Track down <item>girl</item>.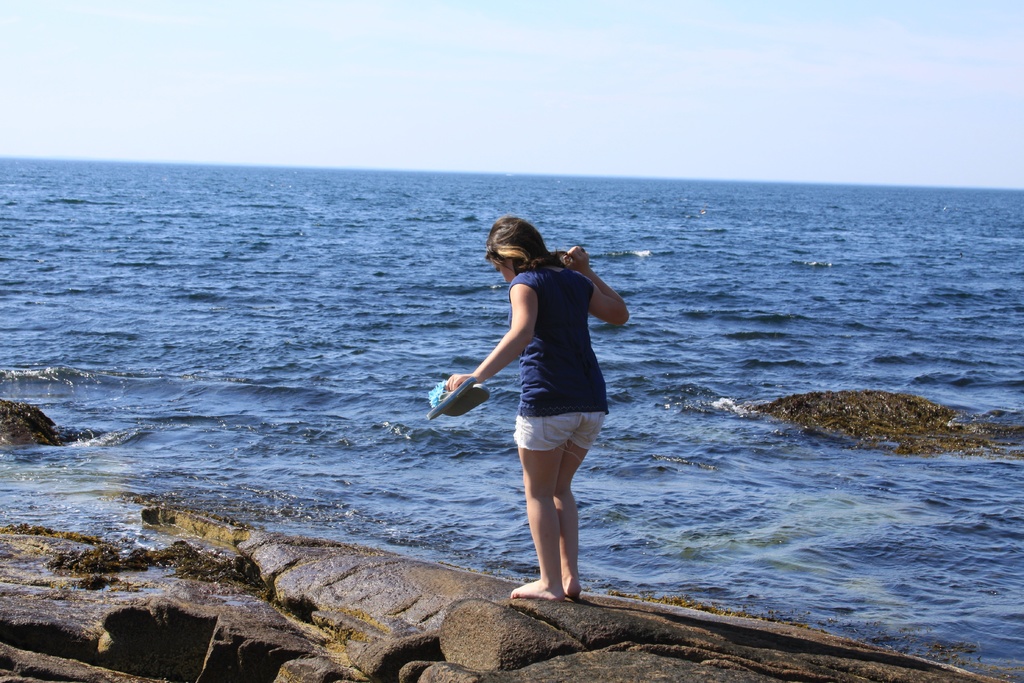
Tracked to [433,210,633,596].
